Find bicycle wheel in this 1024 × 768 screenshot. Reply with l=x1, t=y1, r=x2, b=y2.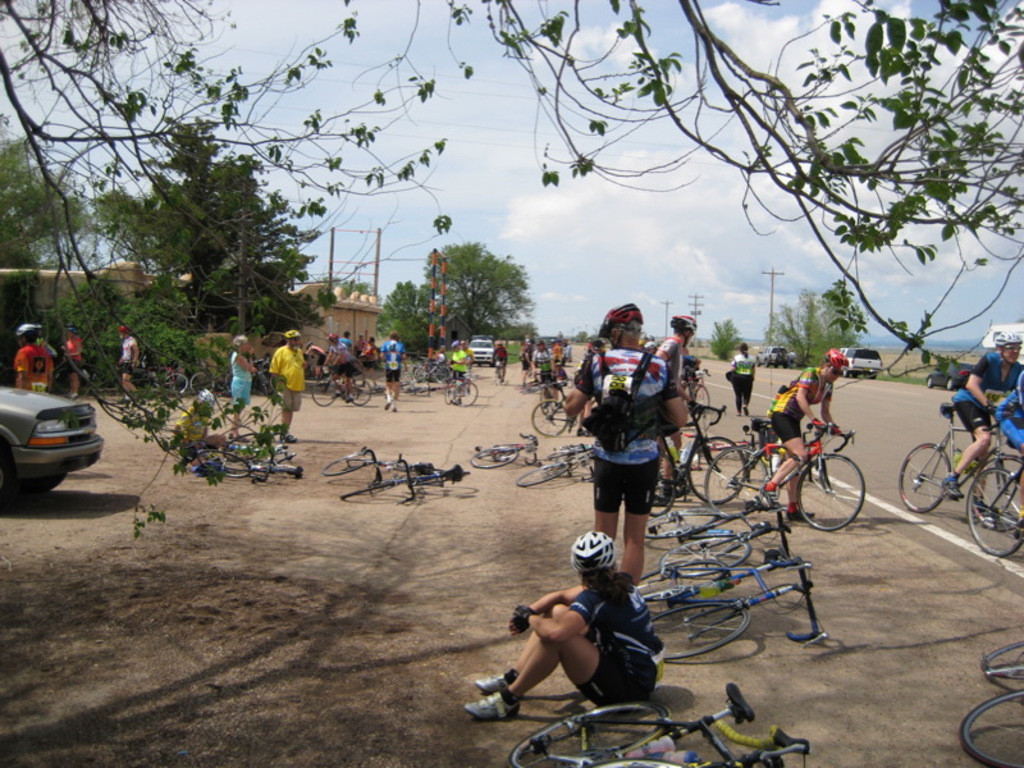
l=470, t=443, r=511, b=475.
